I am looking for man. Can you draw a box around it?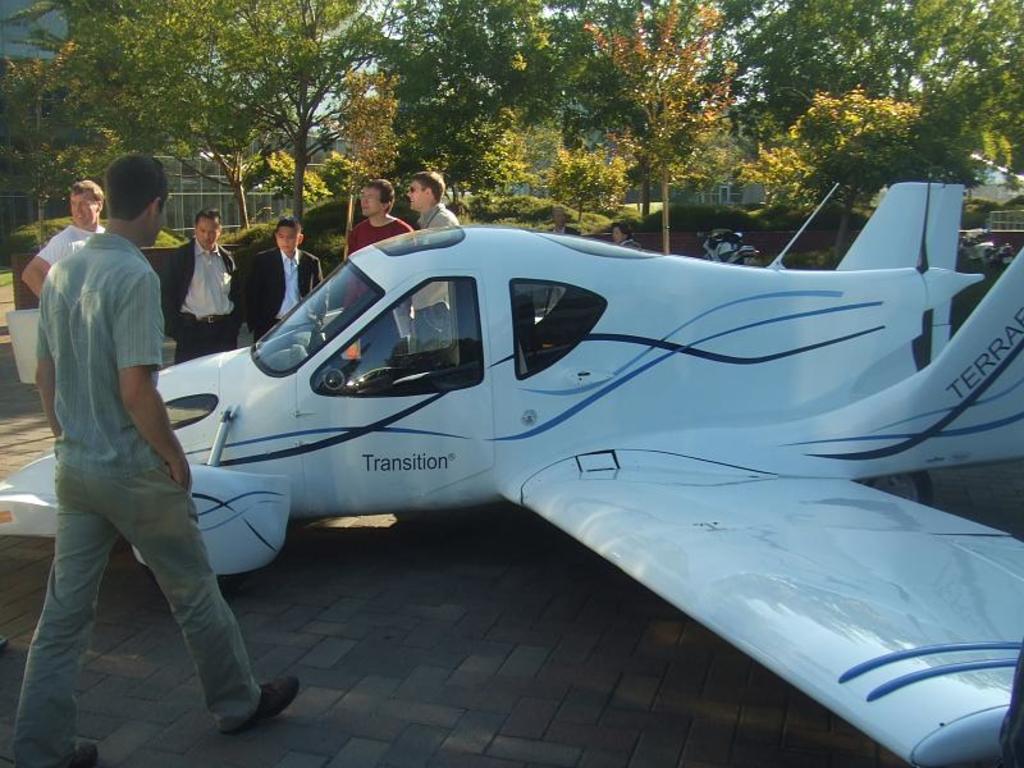
Sure, the bounding box is BBox(156, 210, 244, 360).
